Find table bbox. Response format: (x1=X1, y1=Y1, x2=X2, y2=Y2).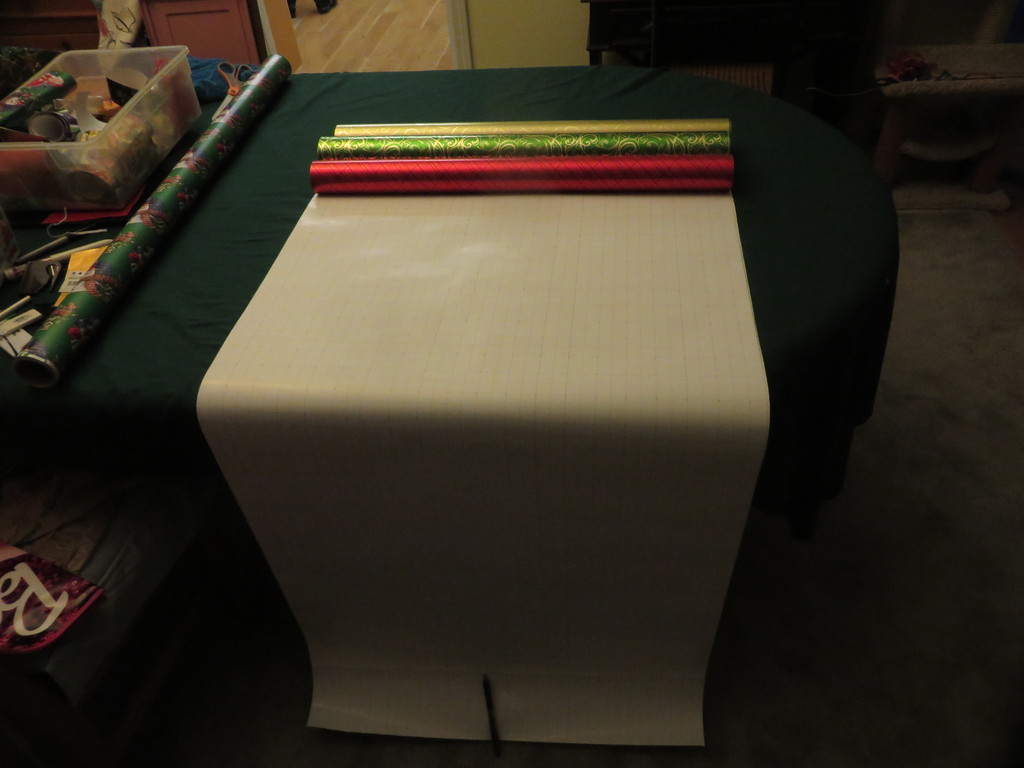
(x1=0, y1=41, x2=940, y2=756).
